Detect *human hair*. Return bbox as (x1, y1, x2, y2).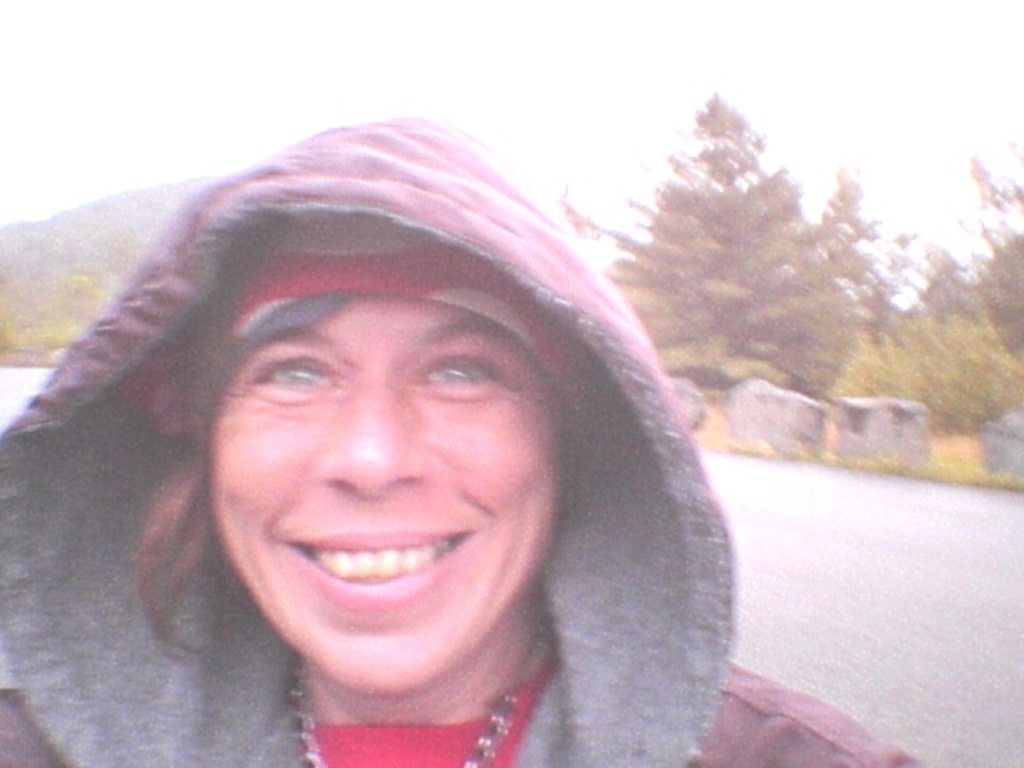
(133, 456, 213, 664).
